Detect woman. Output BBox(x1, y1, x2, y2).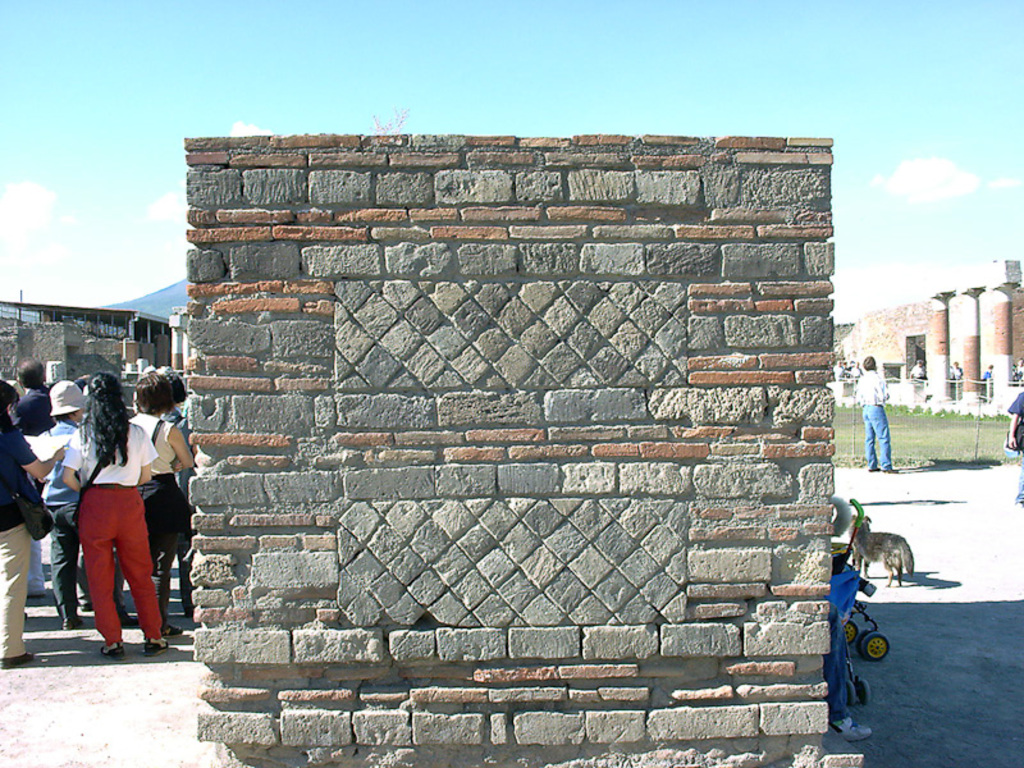
BBox(59, 378, 164, 658).
